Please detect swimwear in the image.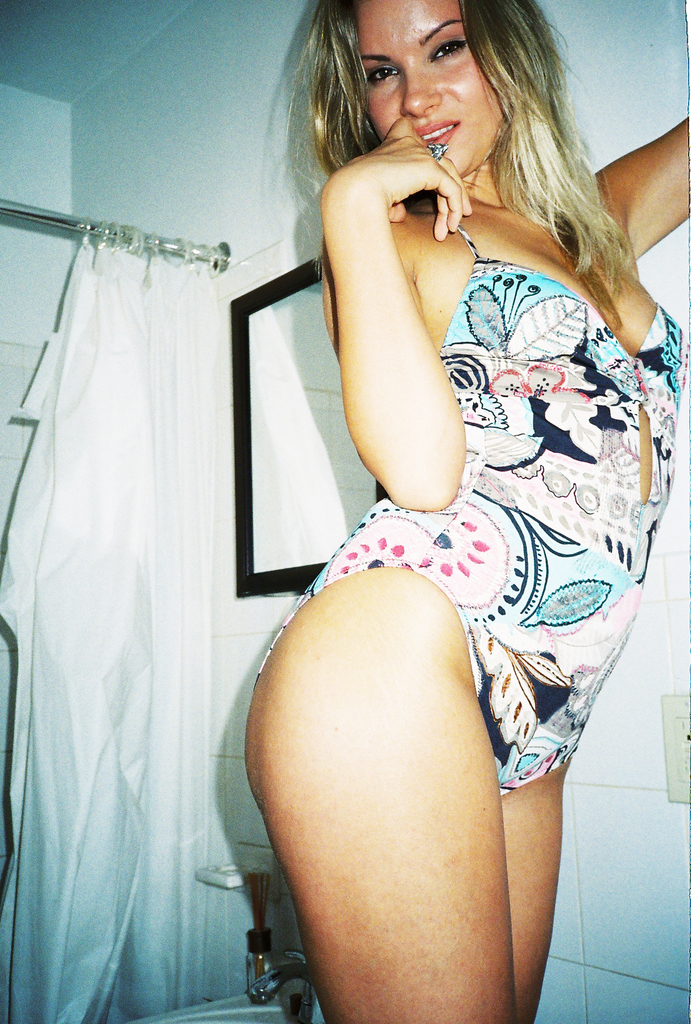
x1=256, y1=225, x2=690, y2=798.
